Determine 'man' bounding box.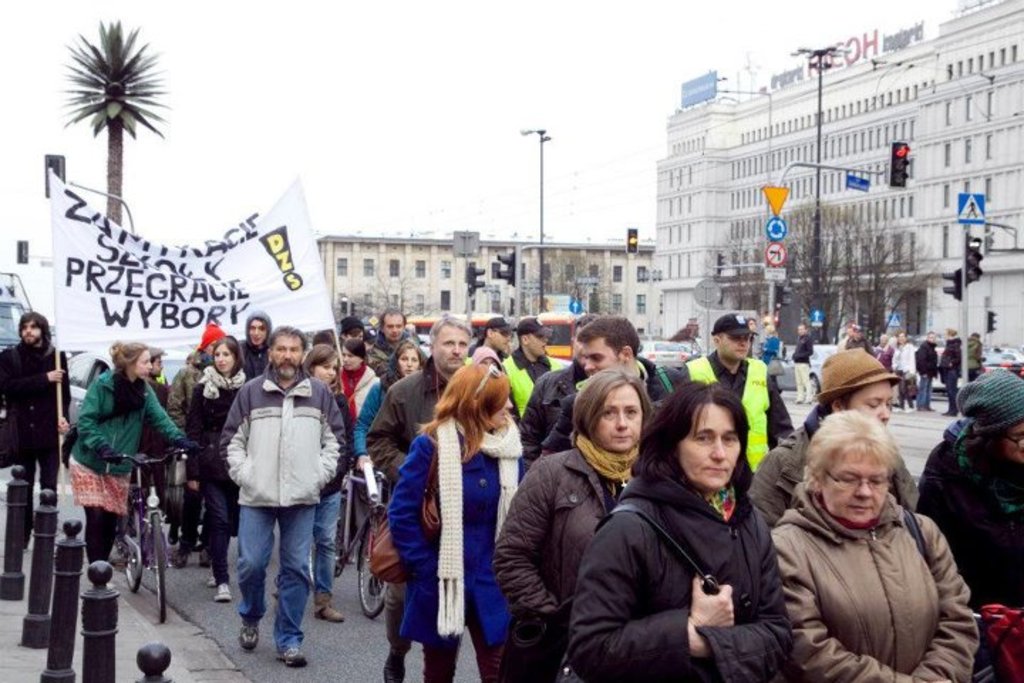
Determined: (149,346,168,410).
